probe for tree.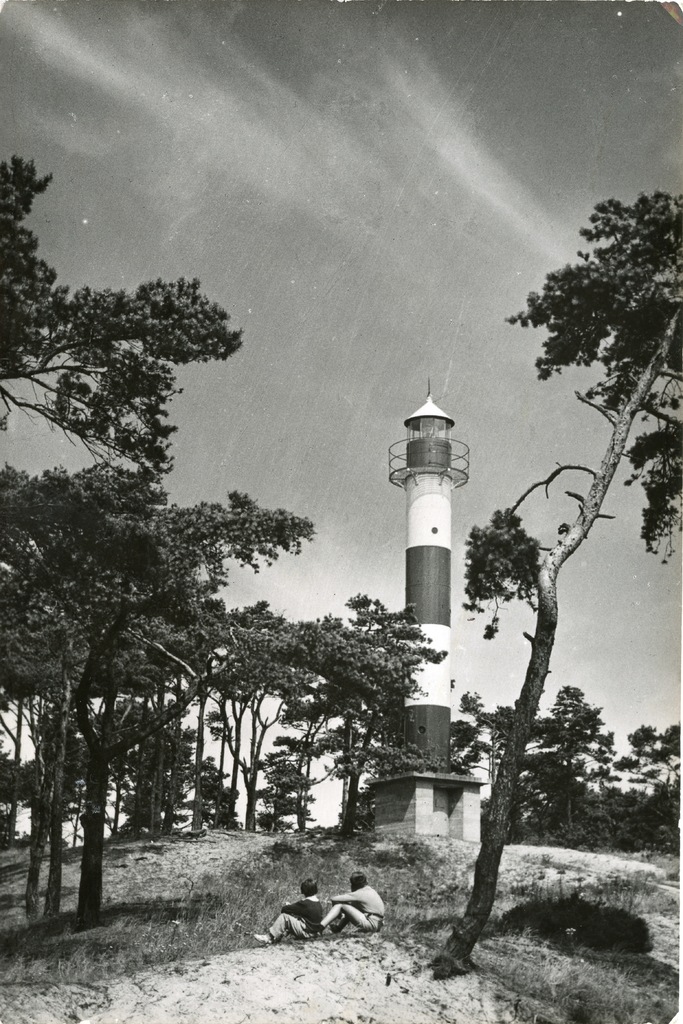
Probe result: (226,617,418,839).
